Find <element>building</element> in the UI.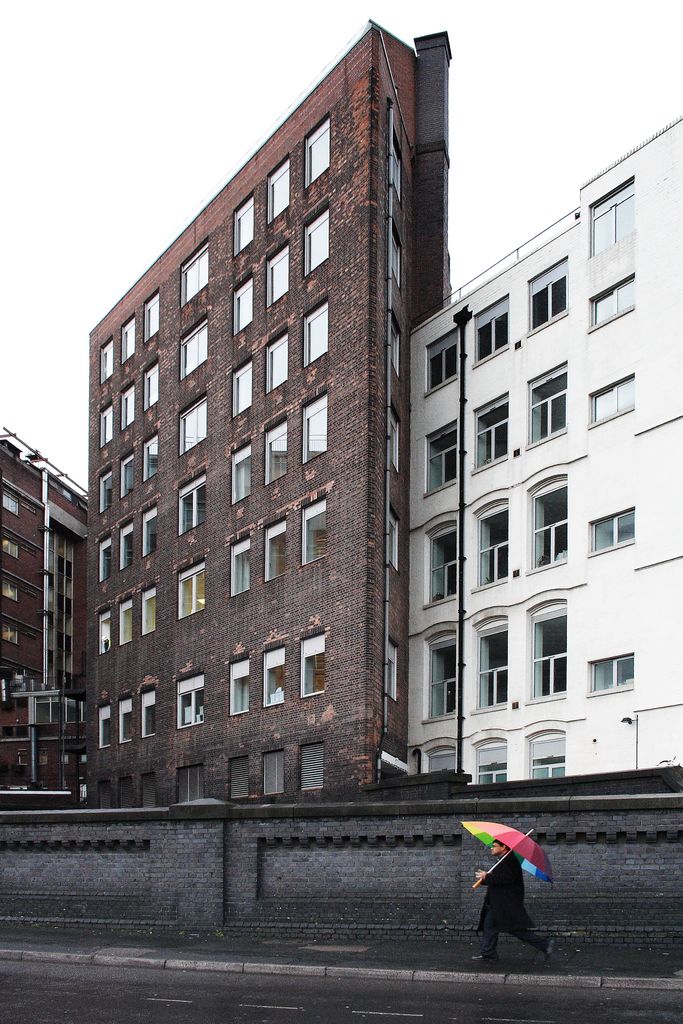
UI element at [x1=63, y1=19, x2=445, y2=806].
